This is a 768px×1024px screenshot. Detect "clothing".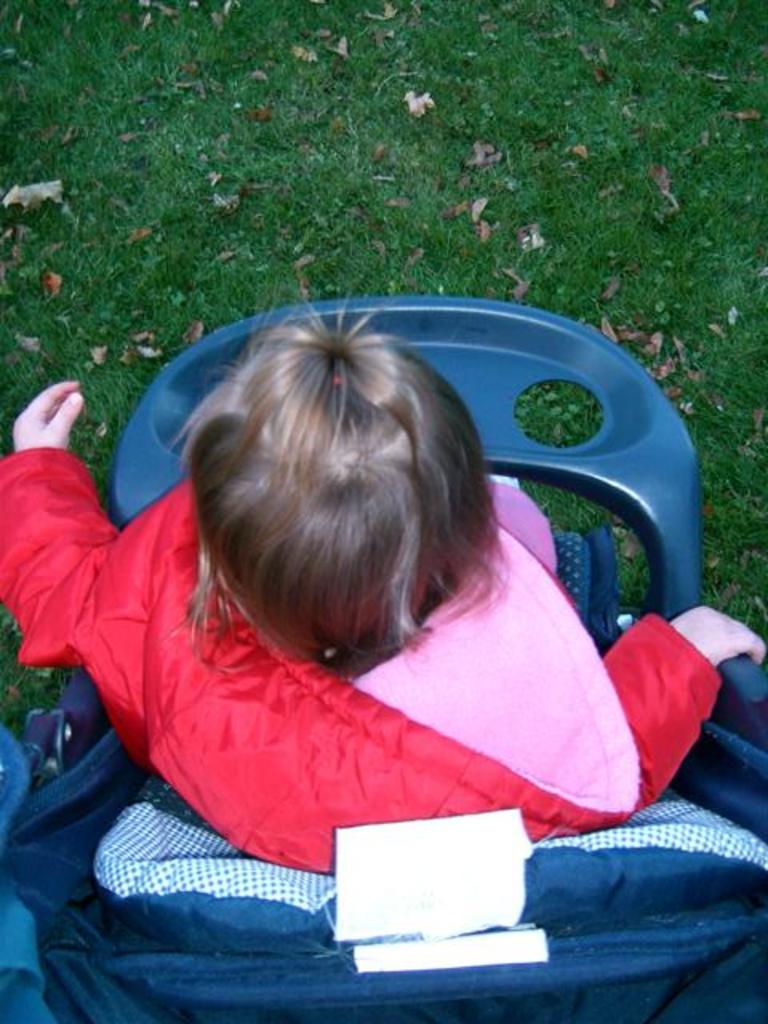
pyautogui.locateOnScreen(51, 450, 690, 872).
